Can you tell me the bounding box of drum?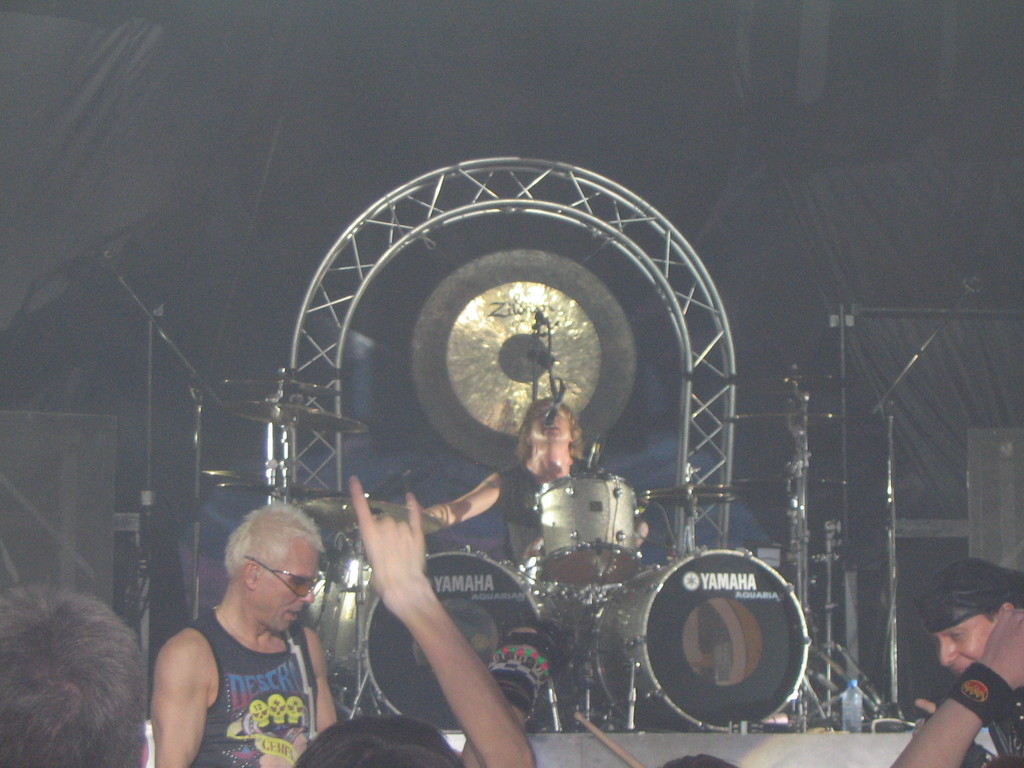
x1=591 y1=545 x2=813 y2=730.
